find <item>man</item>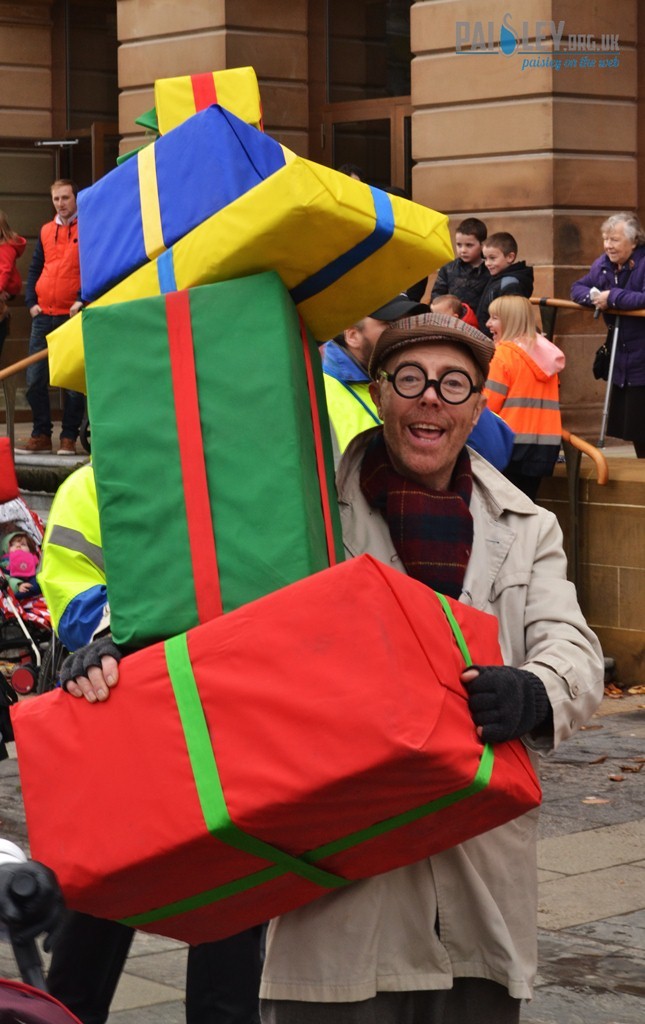
(x1=35, y1=455, x2=264, y2=1023)
